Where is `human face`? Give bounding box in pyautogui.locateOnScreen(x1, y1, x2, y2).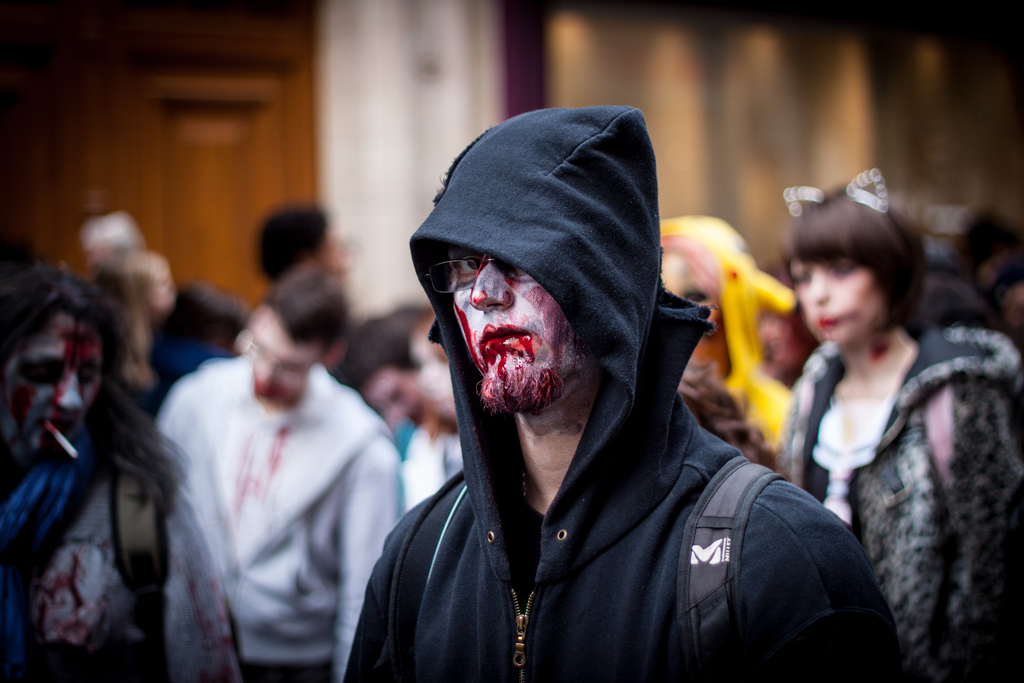
pyautogui.locateOnScreen(245, 311, 320, 403).
